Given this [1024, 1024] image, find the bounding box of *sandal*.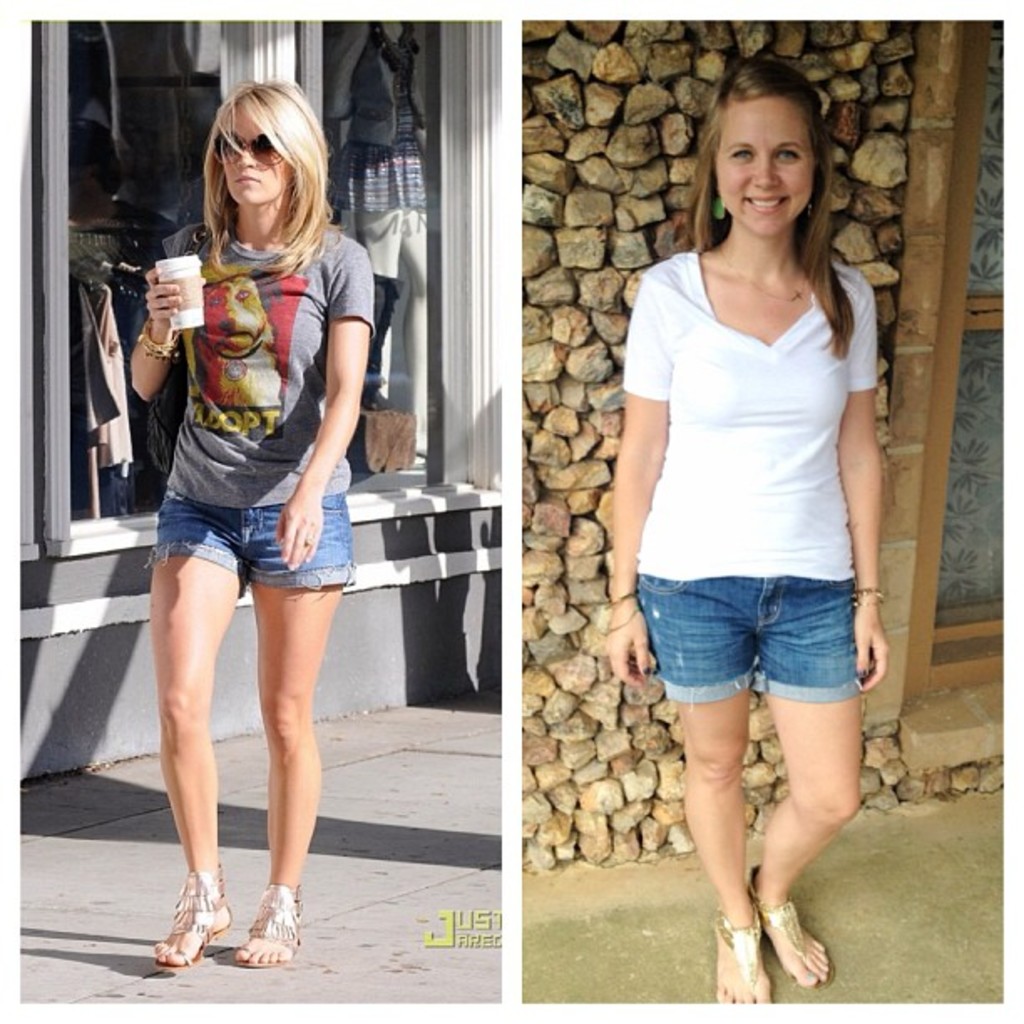
BBox(152, 870, 231, 964).
